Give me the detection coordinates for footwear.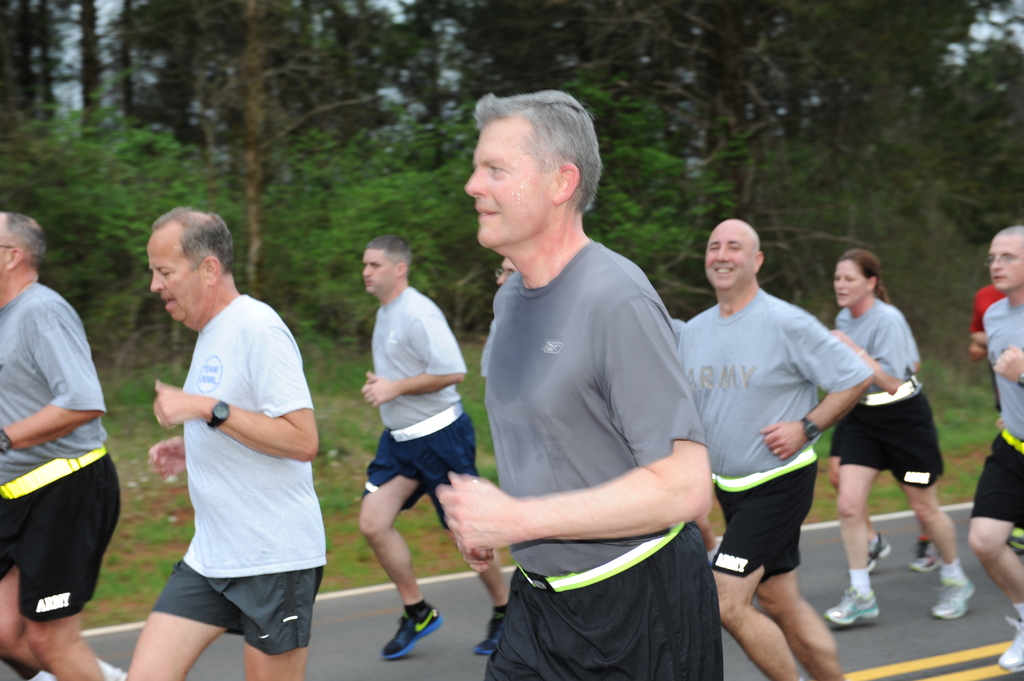
detection(378, 602, 444, 662).
